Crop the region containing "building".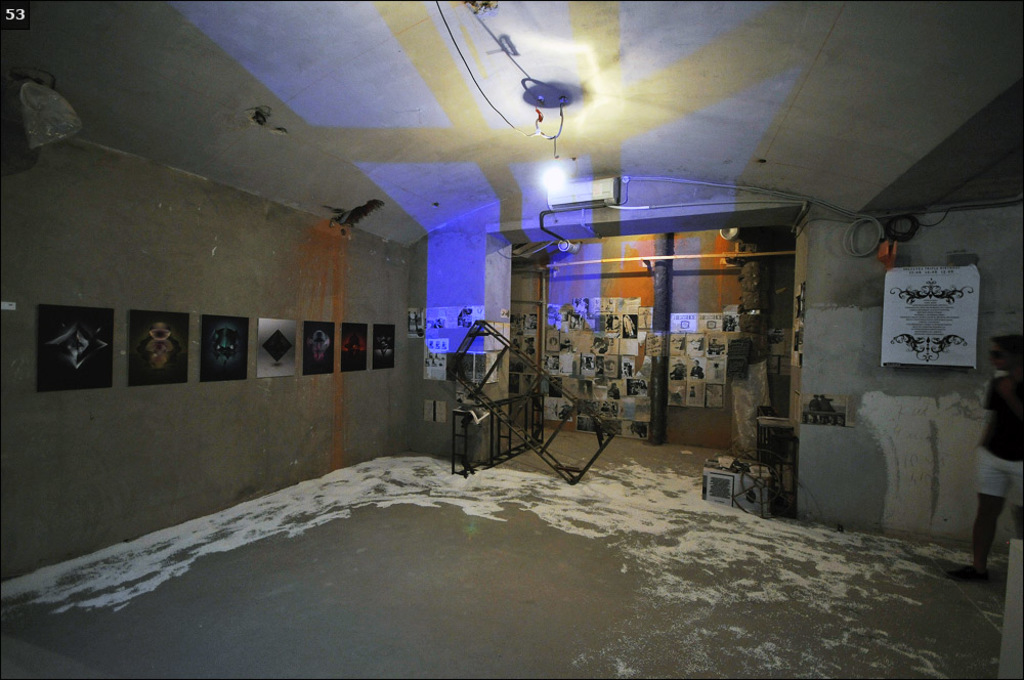
Crop region: {"x1": 0, "y1": 0, "x2": 1023, "y2": 679}.
